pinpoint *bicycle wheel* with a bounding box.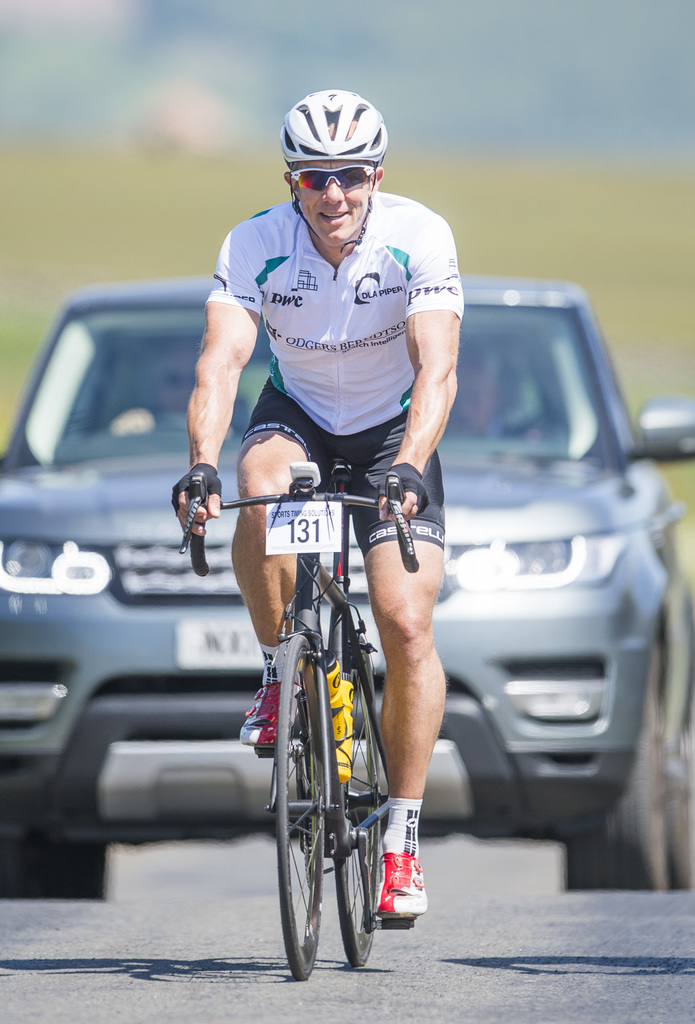
<region>337, 629, 386, 970</region>.
